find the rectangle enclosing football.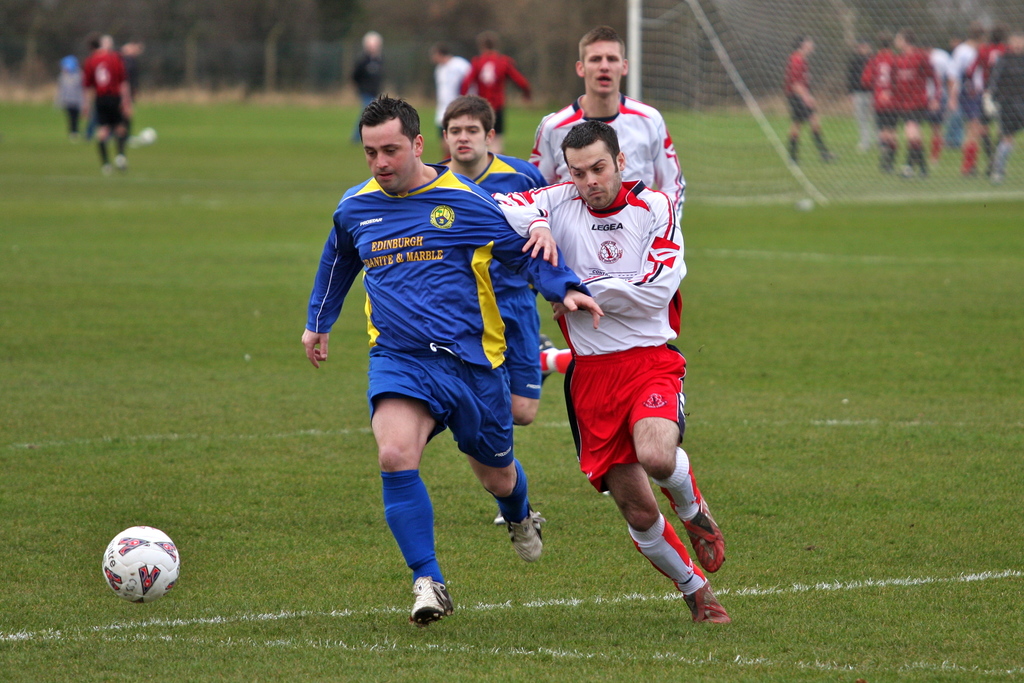
<box>104,524,186,607</box>.
